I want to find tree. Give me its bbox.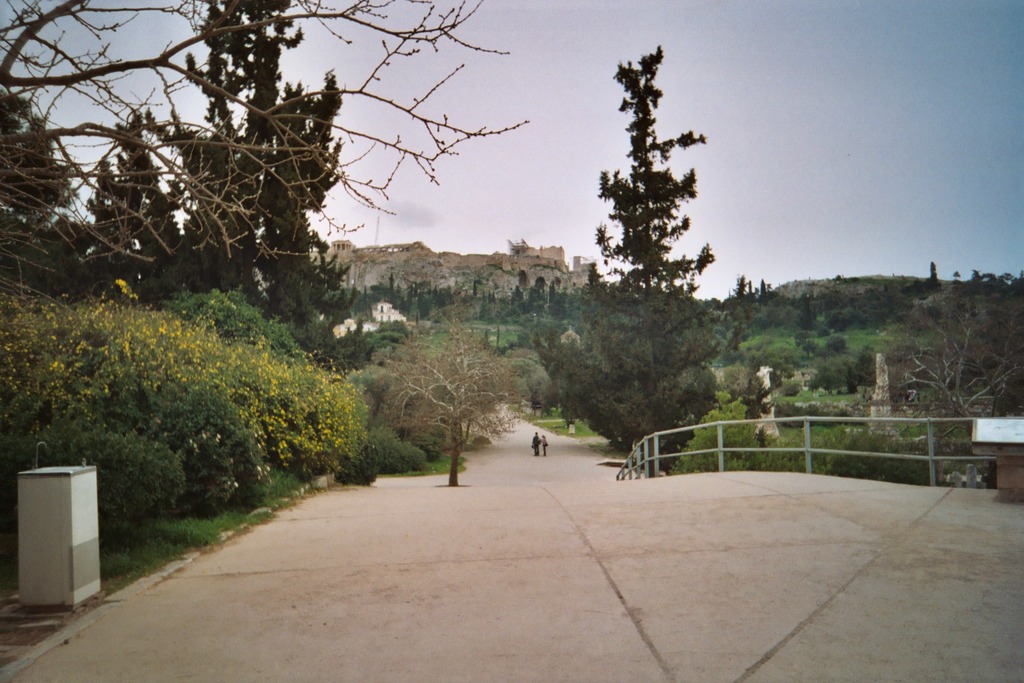
crop(949, 271, 962, 285).
